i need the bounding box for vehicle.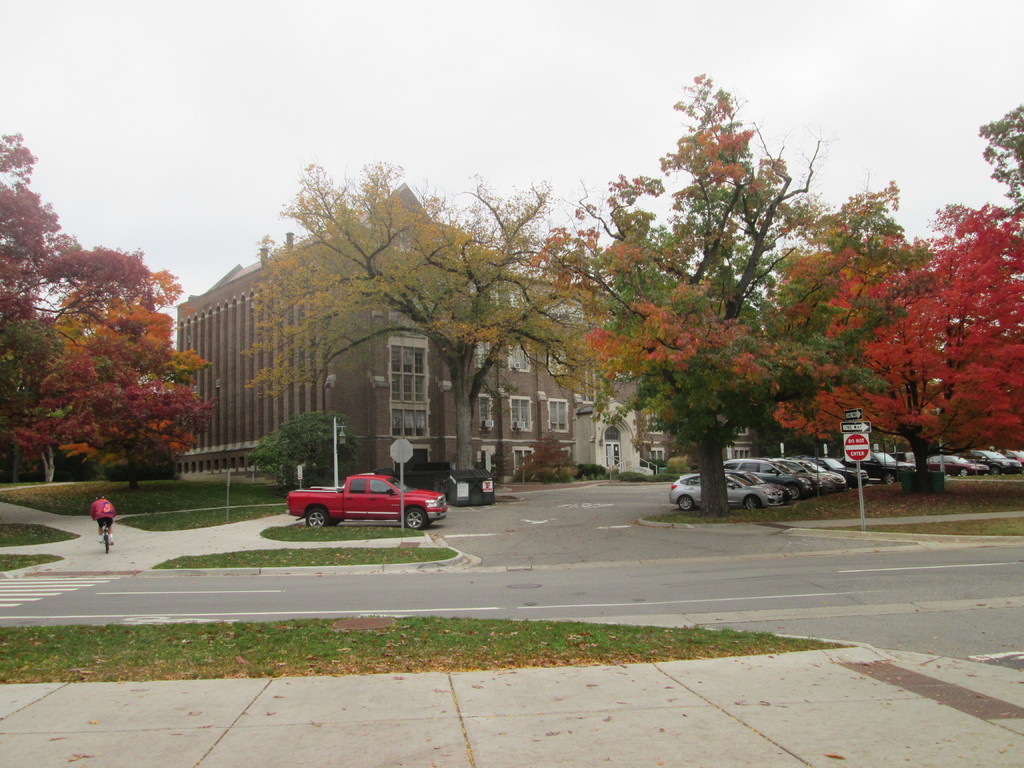
Here it is: box=[751, 452, 831, 487].
